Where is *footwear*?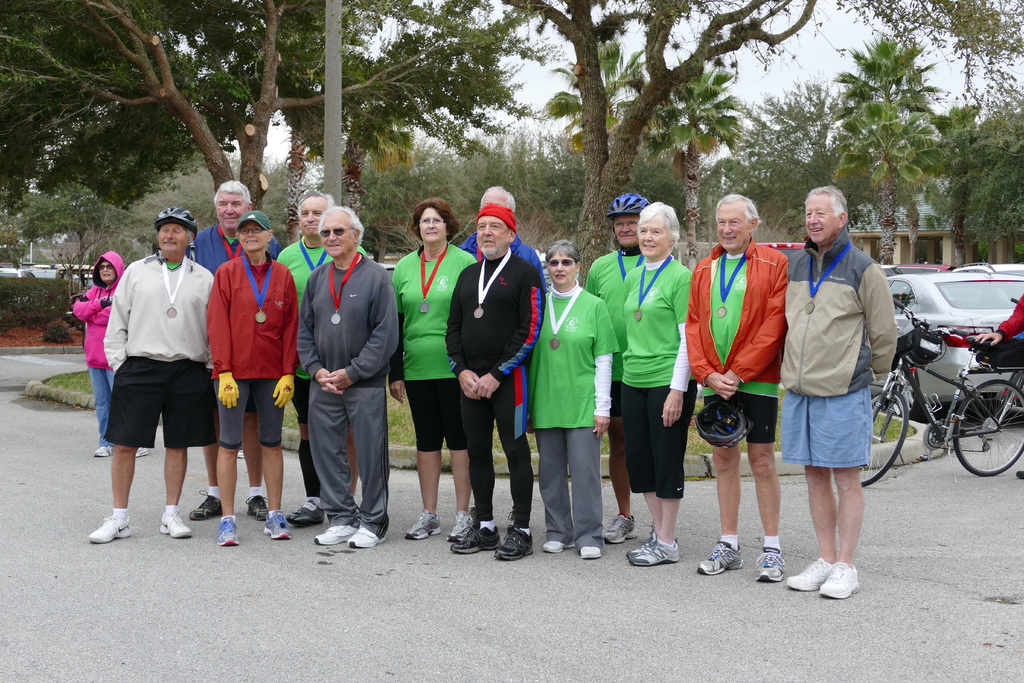
{"x1": 266, "y1": 513, "x2": 292, "y2": 541}.
